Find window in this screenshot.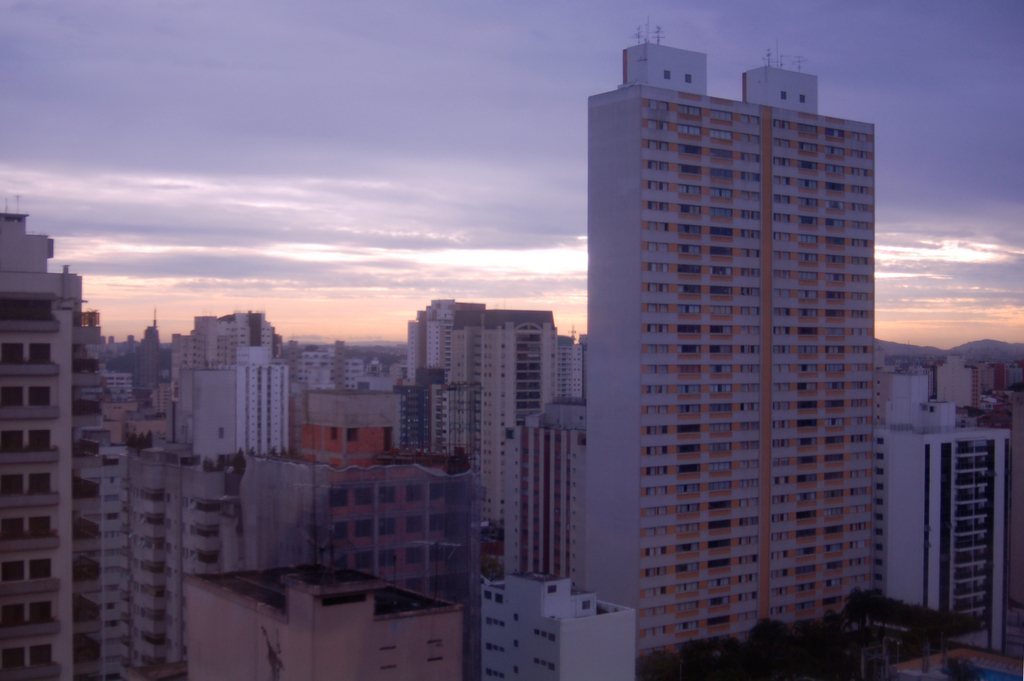
The bounding box for window is 660 566 665 575.
